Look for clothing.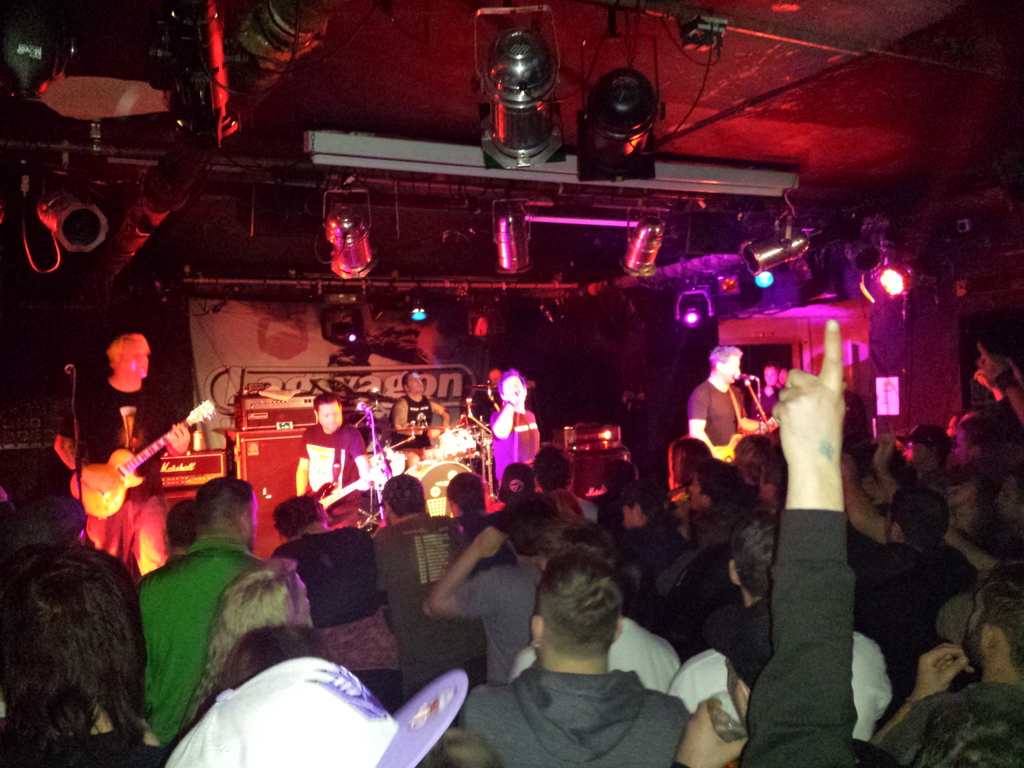
Found: <bbox>59, 381, 157, 590</bbox>.
